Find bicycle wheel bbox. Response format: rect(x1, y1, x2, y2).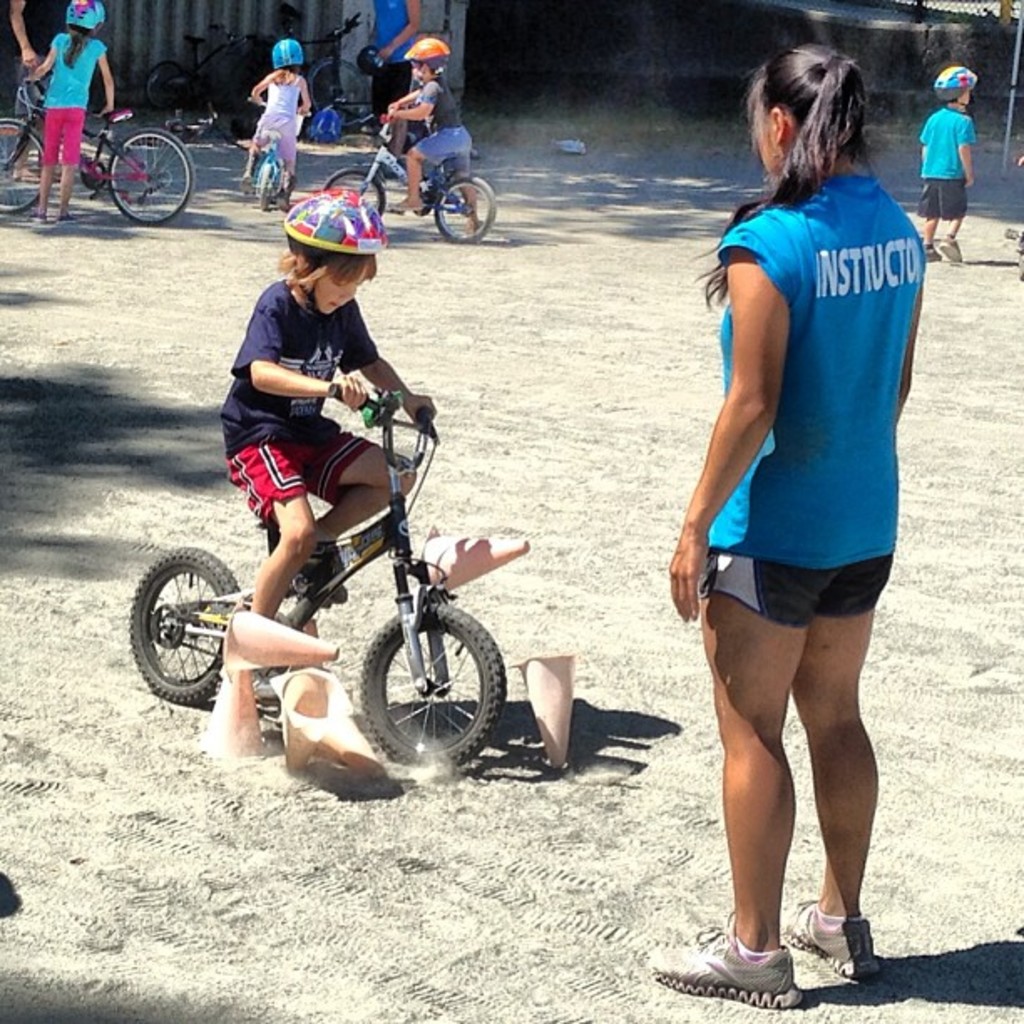
rect(433, 166, 499, 243).
